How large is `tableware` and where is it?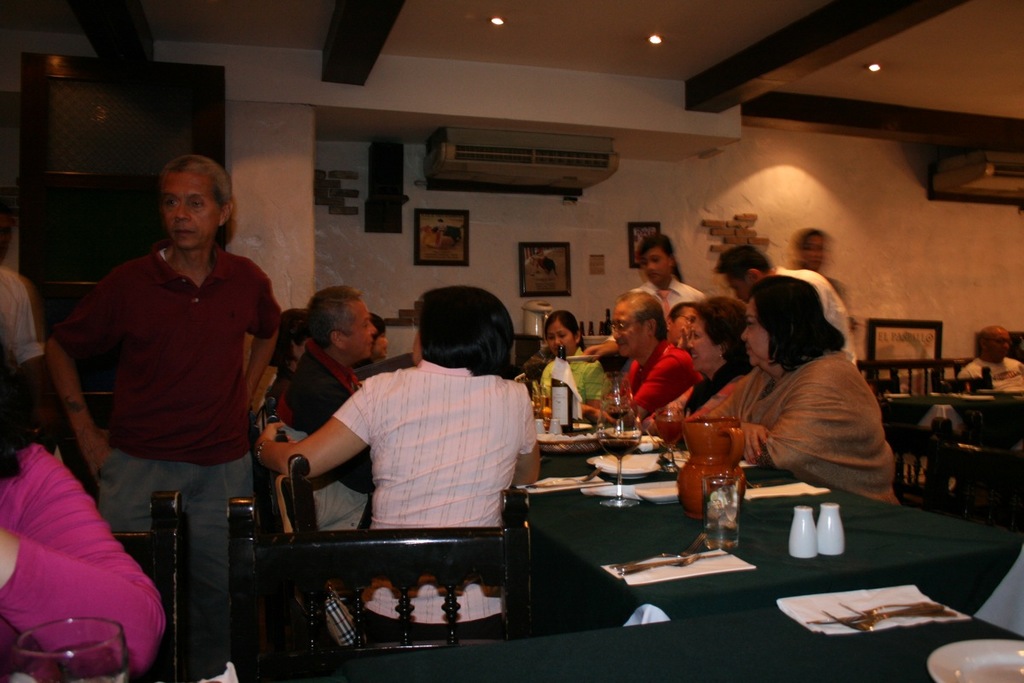
Bounding box: 636, 484, 681, 507.
